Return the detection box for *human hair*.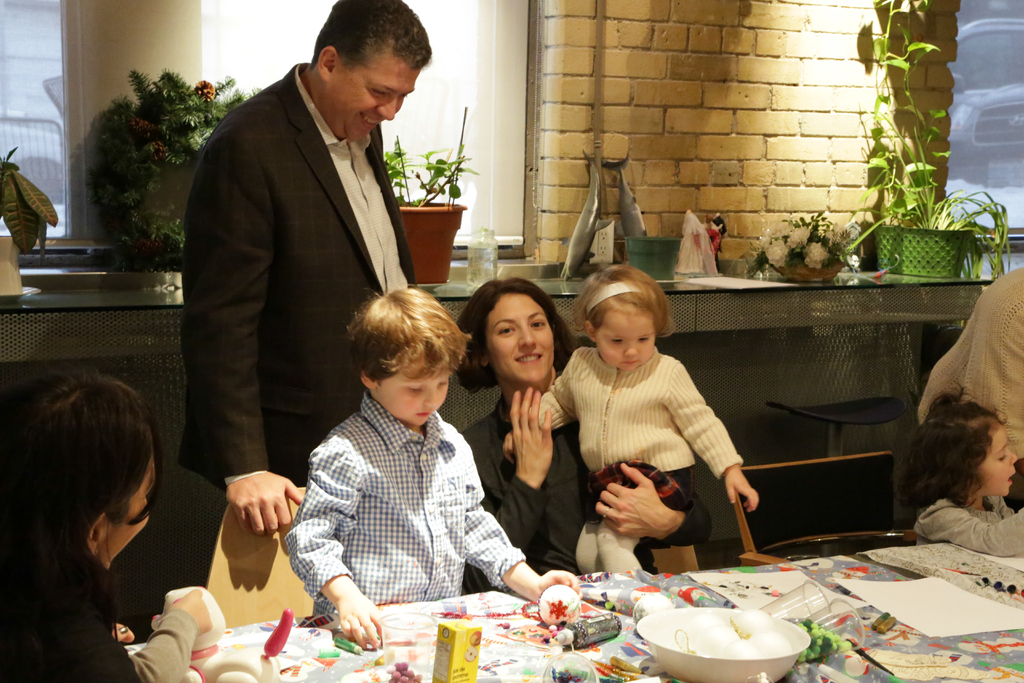
left=575, top=261, right=674, bottom=371.
